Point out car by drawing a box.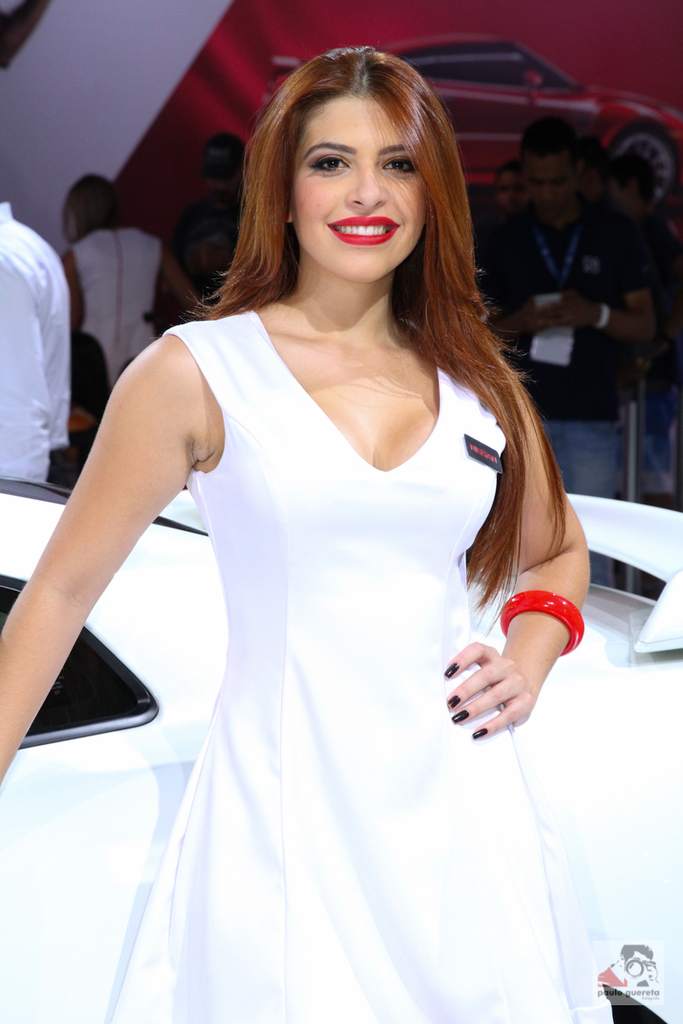
region(0, 480, 682, 1023).
